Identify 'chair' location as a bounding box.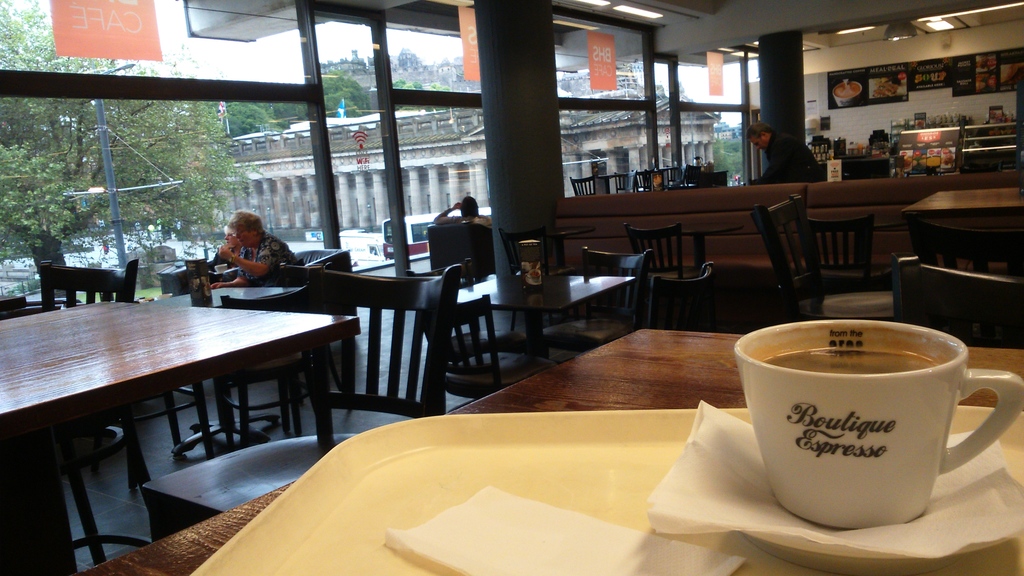
<bbox>419, 214, 500, 284</bbox>.
